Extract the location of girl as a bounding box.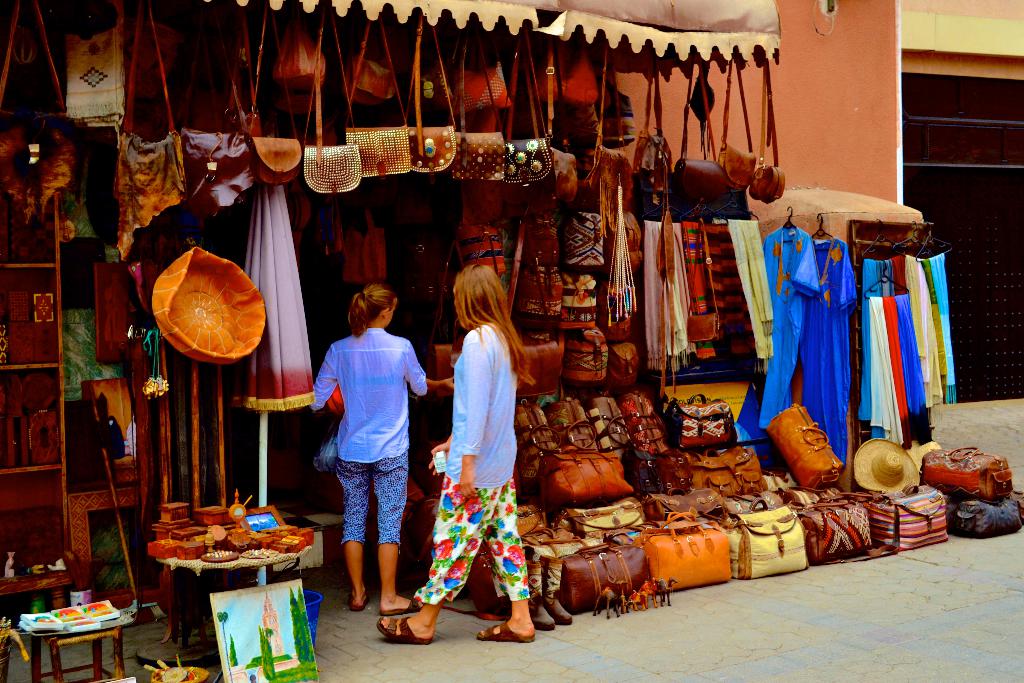
detection(371, 266, 535, 642).
